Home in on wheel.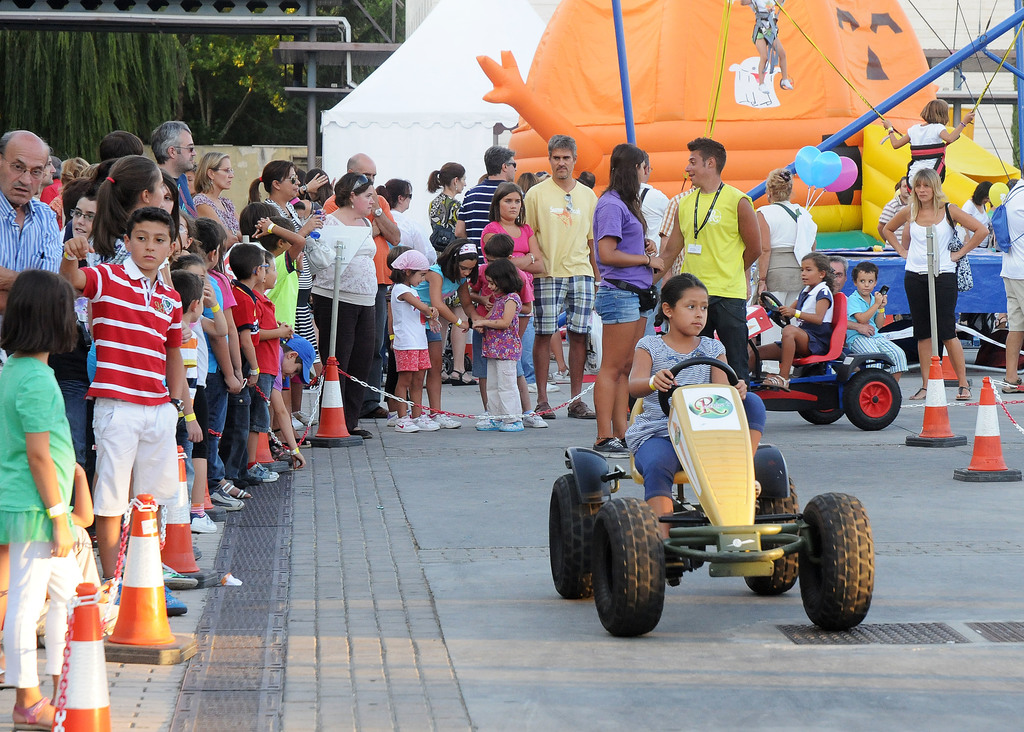
Homed in at 796 360 840 427.
